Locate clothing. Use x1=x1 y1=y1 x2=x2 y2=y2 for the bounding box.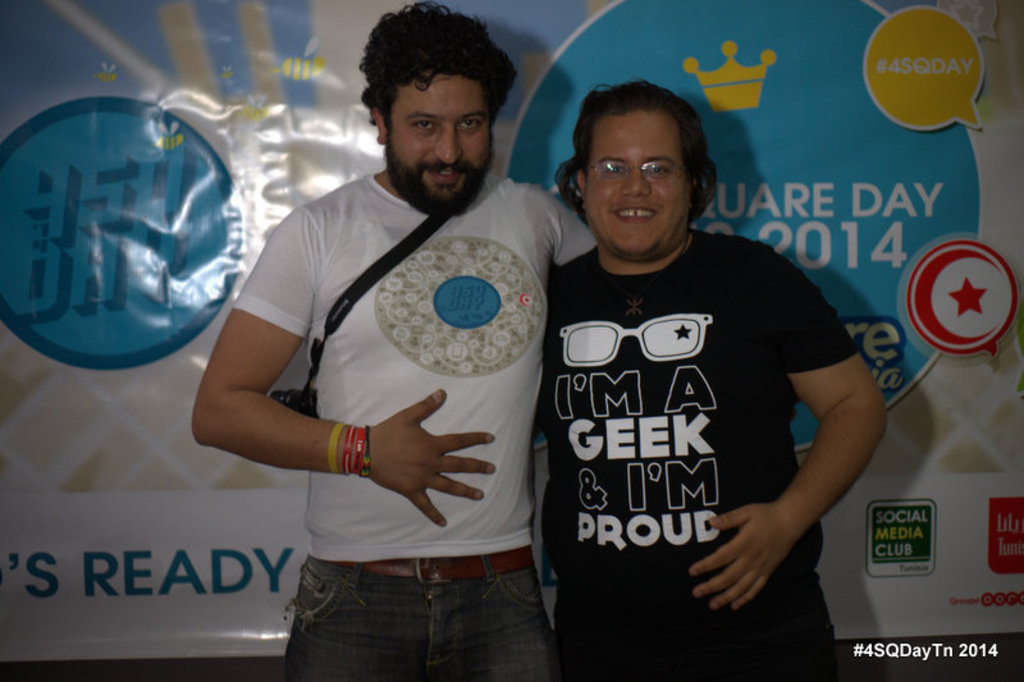
x1=260 y1=562 x2=549 y2=681.
